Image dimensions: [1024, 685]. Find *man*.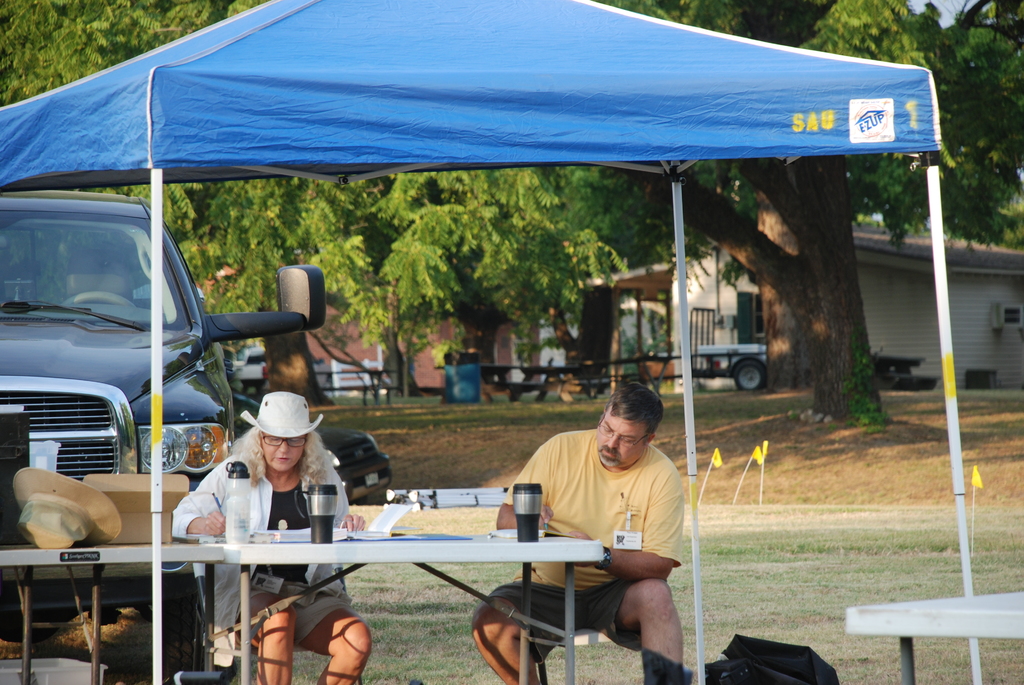
492/374/706/666.
